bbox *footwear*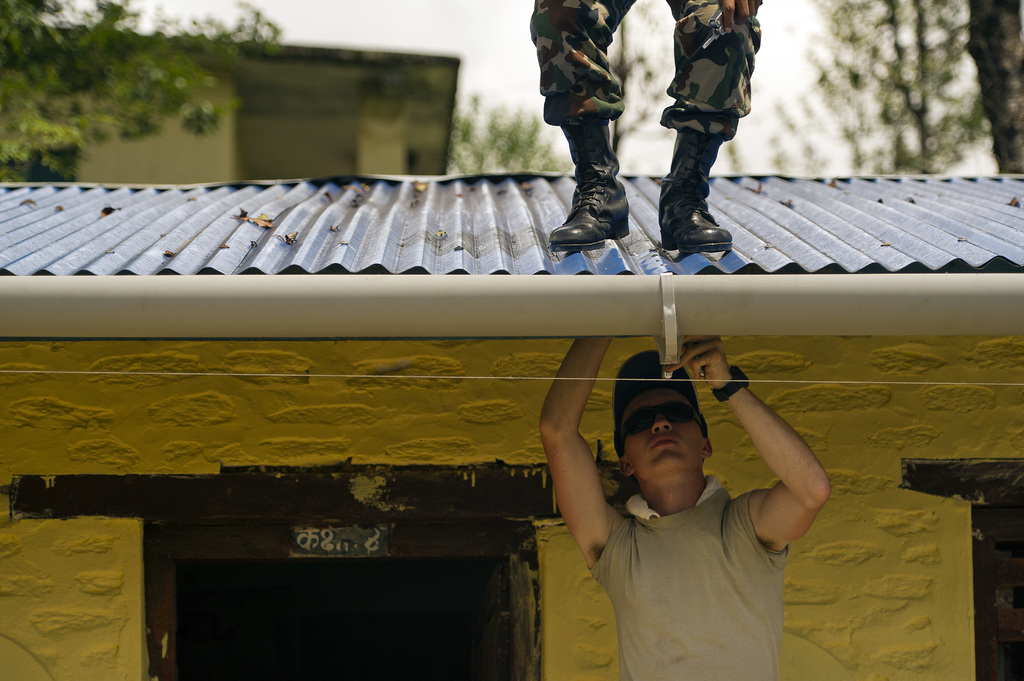
crop(668, 182, 735, 256)
